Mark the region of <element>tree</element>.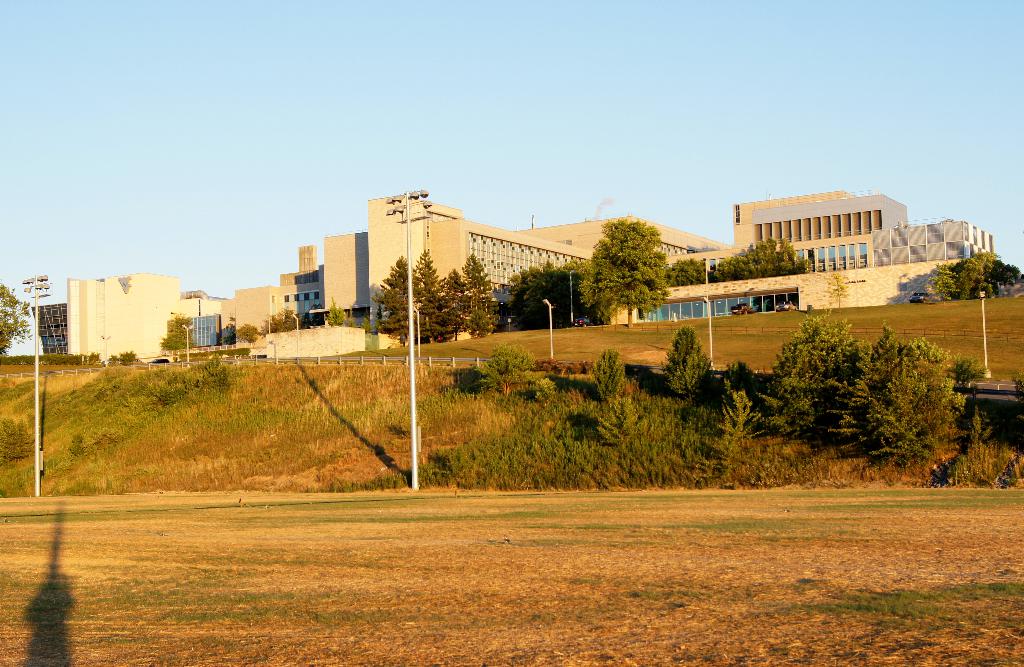
Region: box(703, 239, 831, 275).
